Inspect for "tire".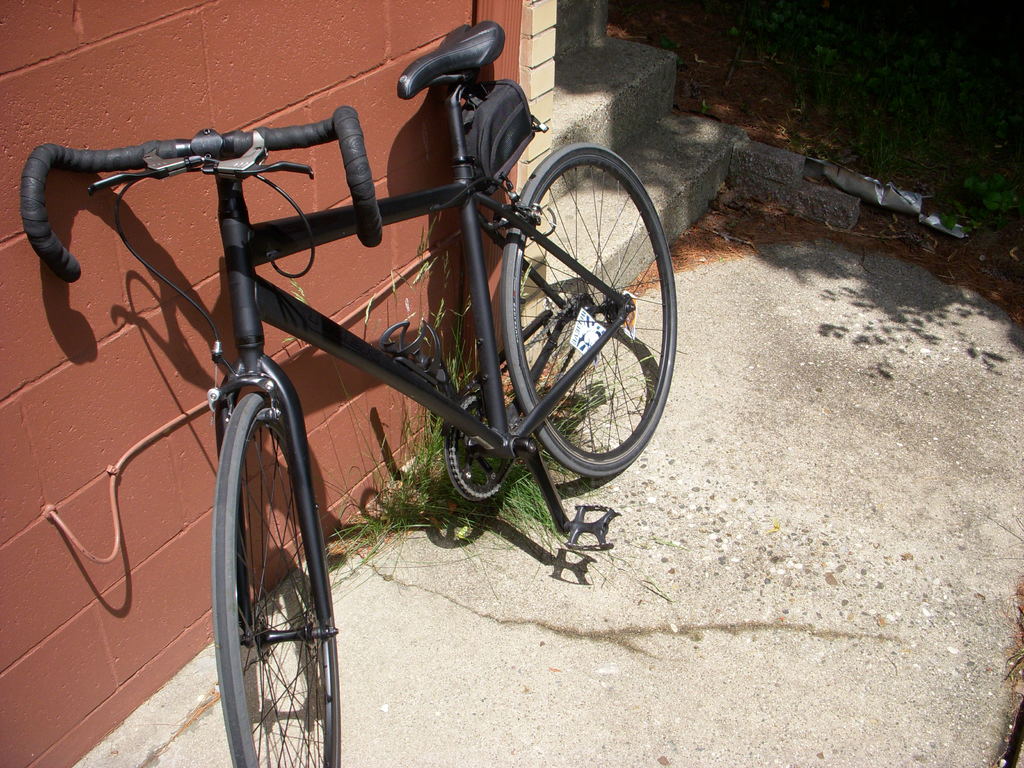
Inspection: pyautogui.locateOnScreen(194, 366, 323, 743).
